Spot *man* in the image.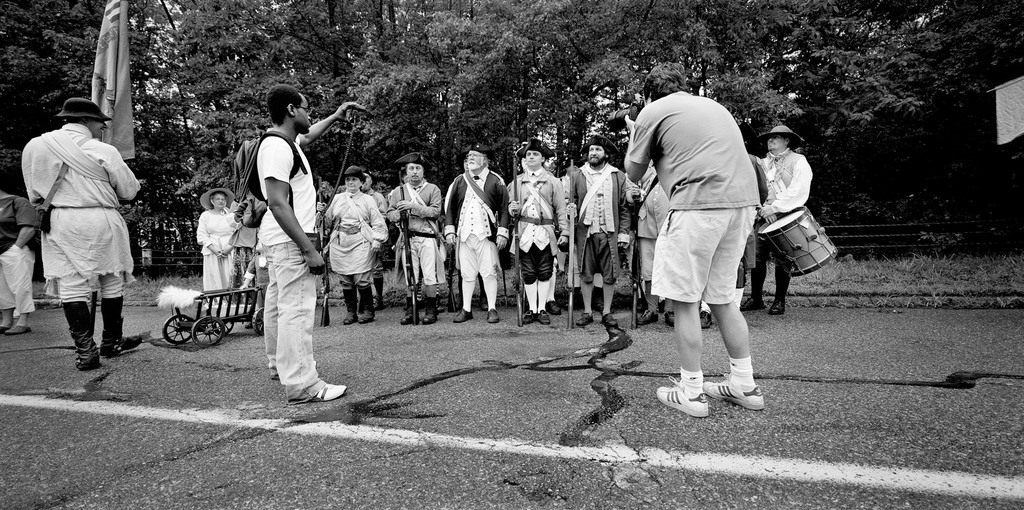
*man* found at select_region(266, 85, 364, 394).
